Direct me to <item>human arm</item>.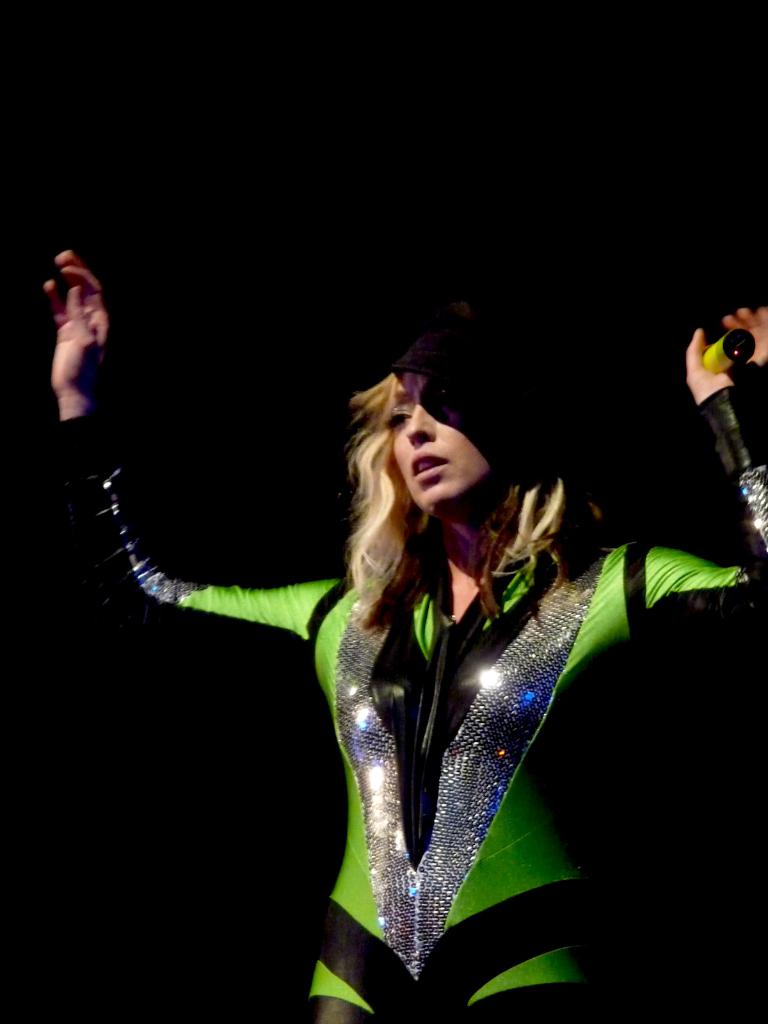
Direction: bbox=[650, 301, 767, 664].
